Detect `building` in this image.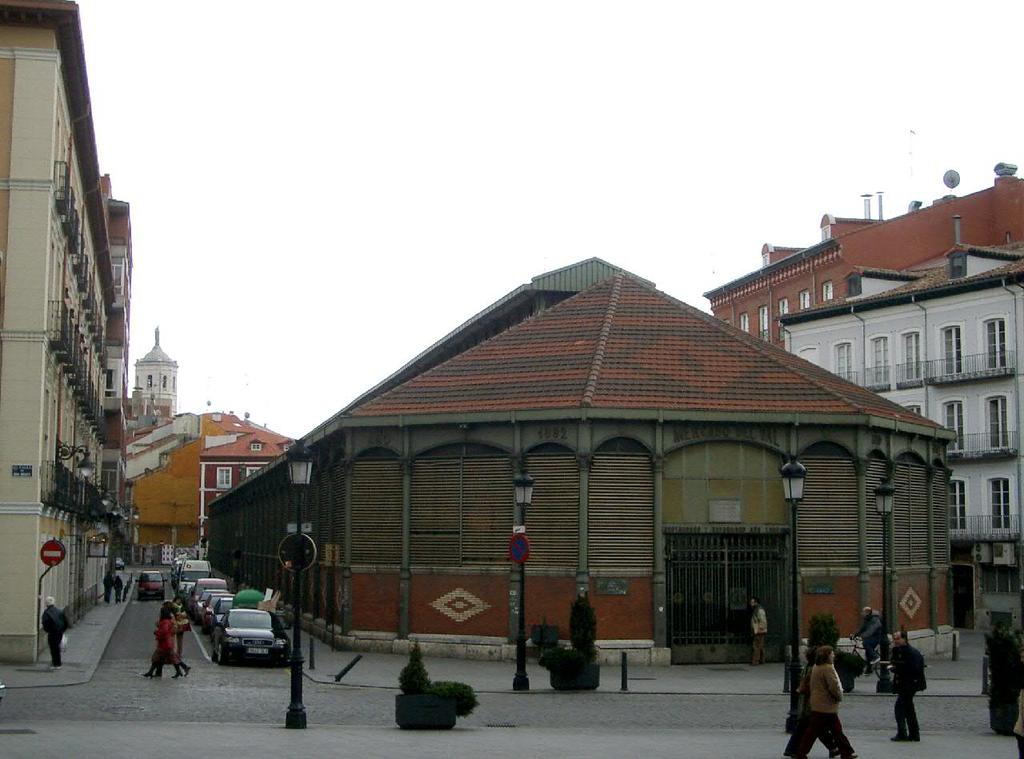
Detection: detection(705, 163, 1023, 344).
